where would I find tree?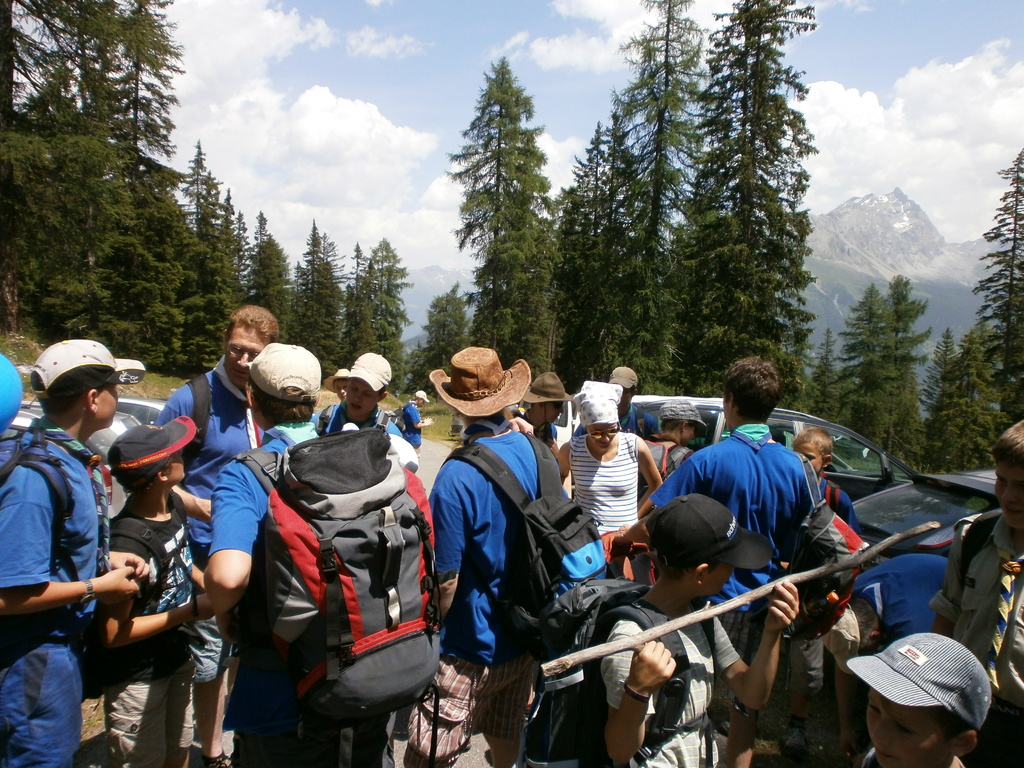
At x1=835 y1=285 x2=895 y2=449.
